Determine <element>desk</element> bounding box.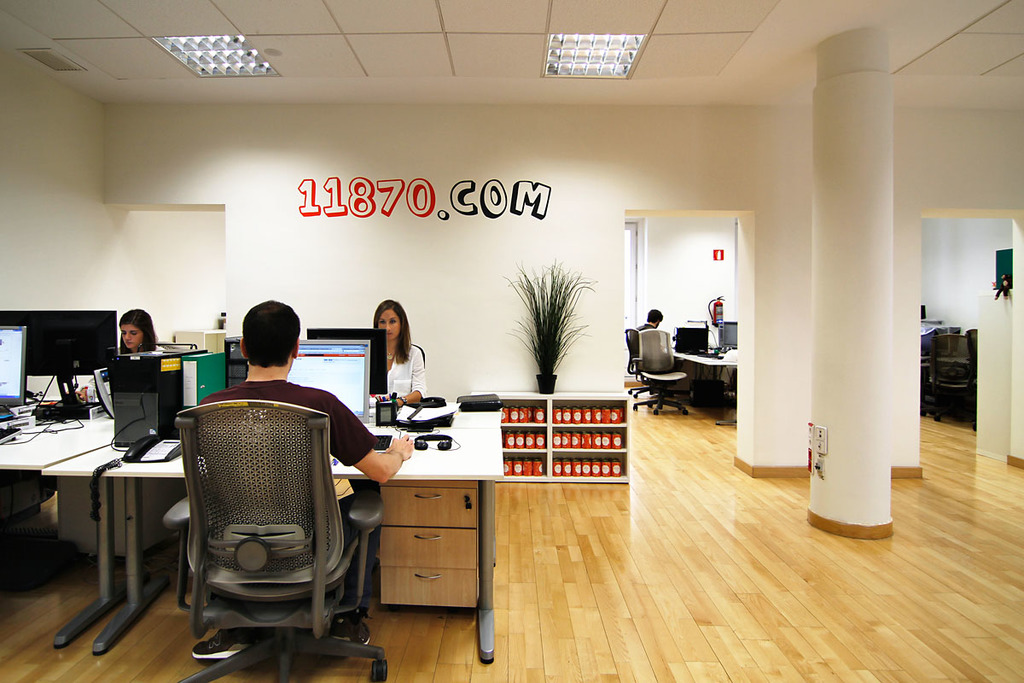
Determined: (left=44, top=406, right=501, bottom=663).
